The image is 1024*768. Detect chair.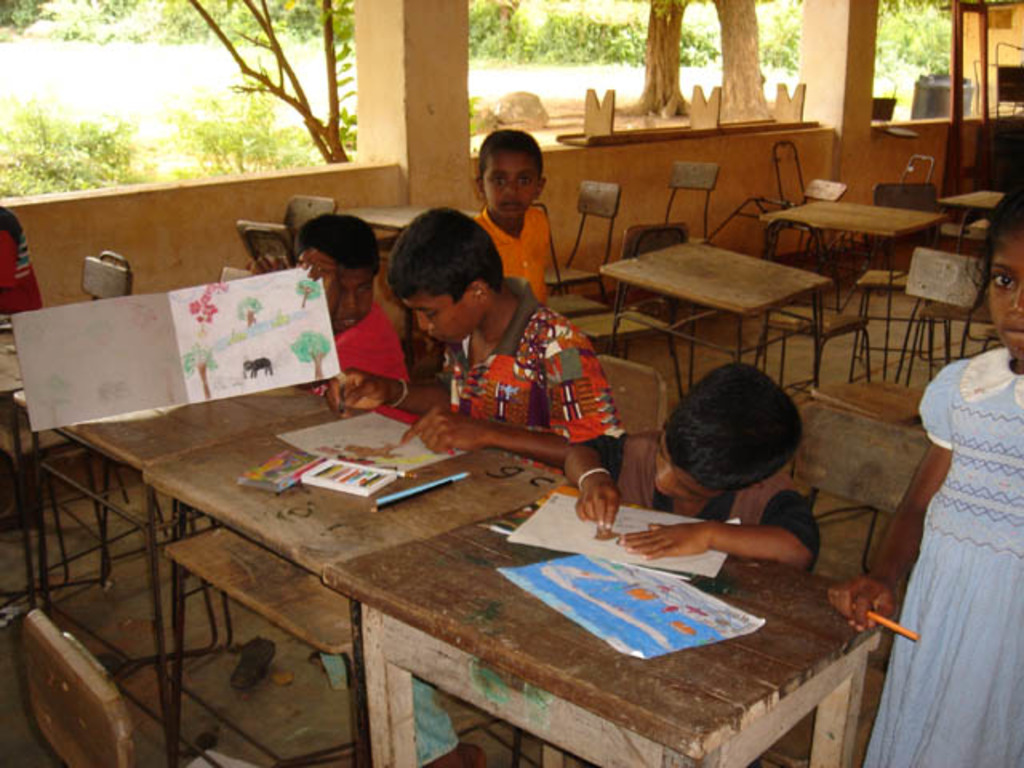
Detection: bbox(718, 131, 850, 262).
